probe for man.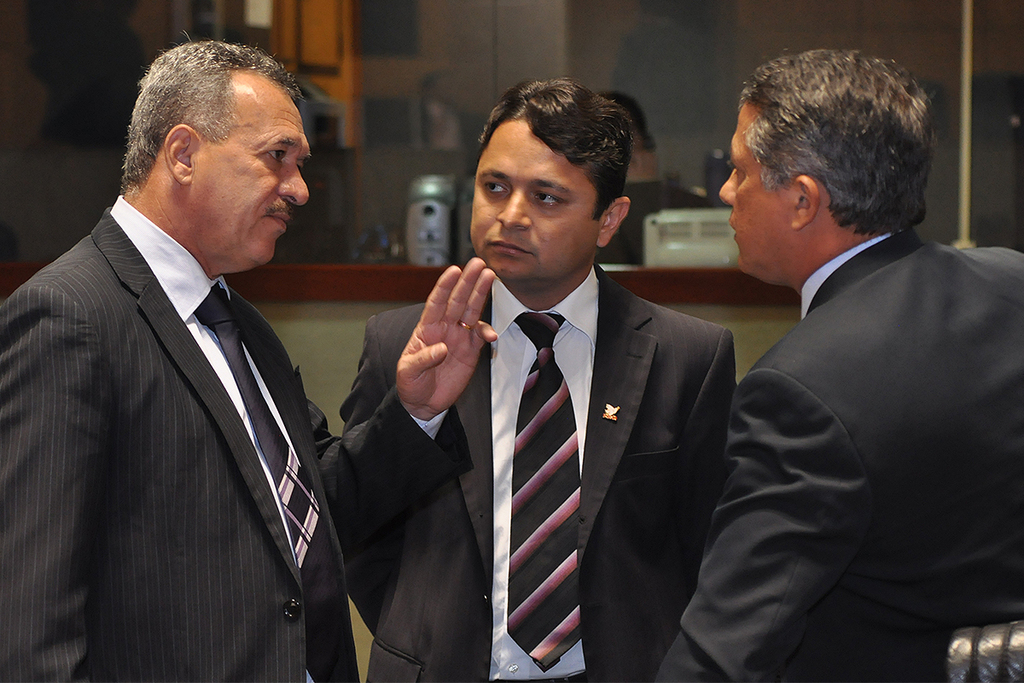
Probe result: l=332, t=79, r=736, b=682.
